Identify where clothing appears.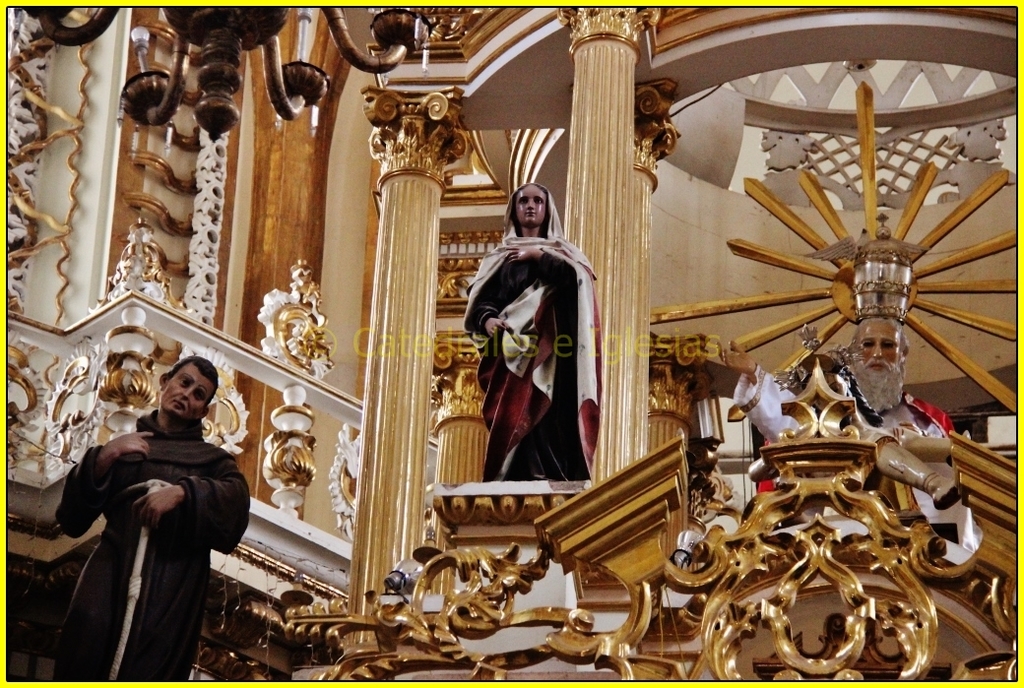
Appears at 45,371,251,672.
